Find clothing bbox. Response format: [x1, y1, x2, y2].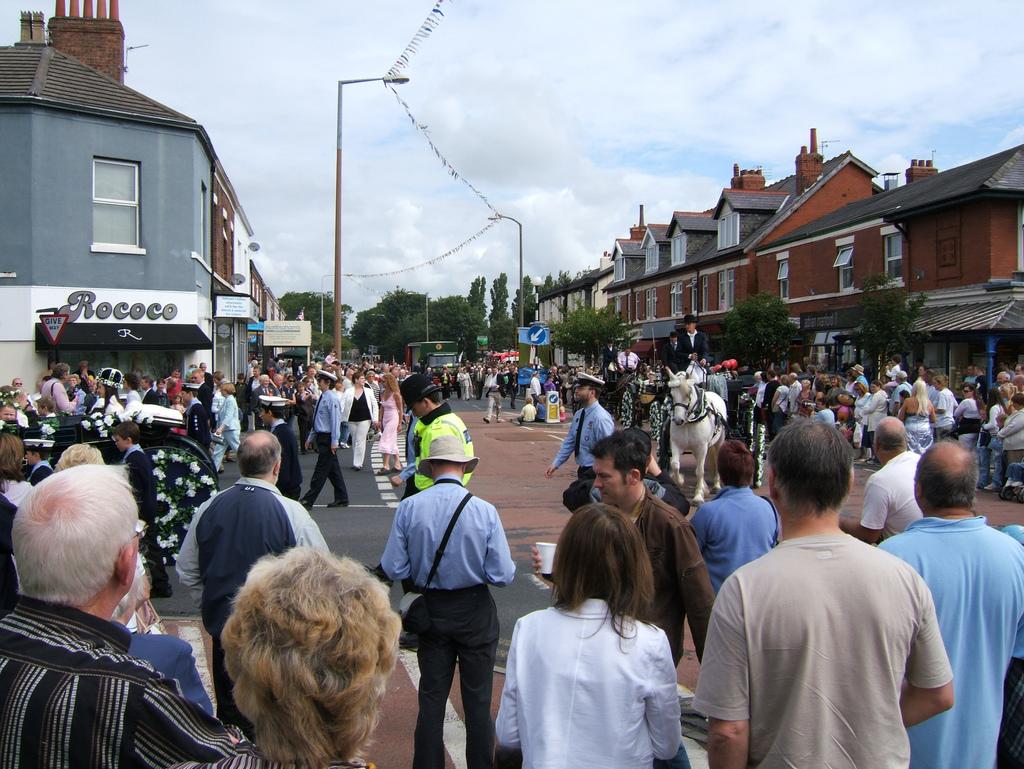
[380, 480, 521, 768].
